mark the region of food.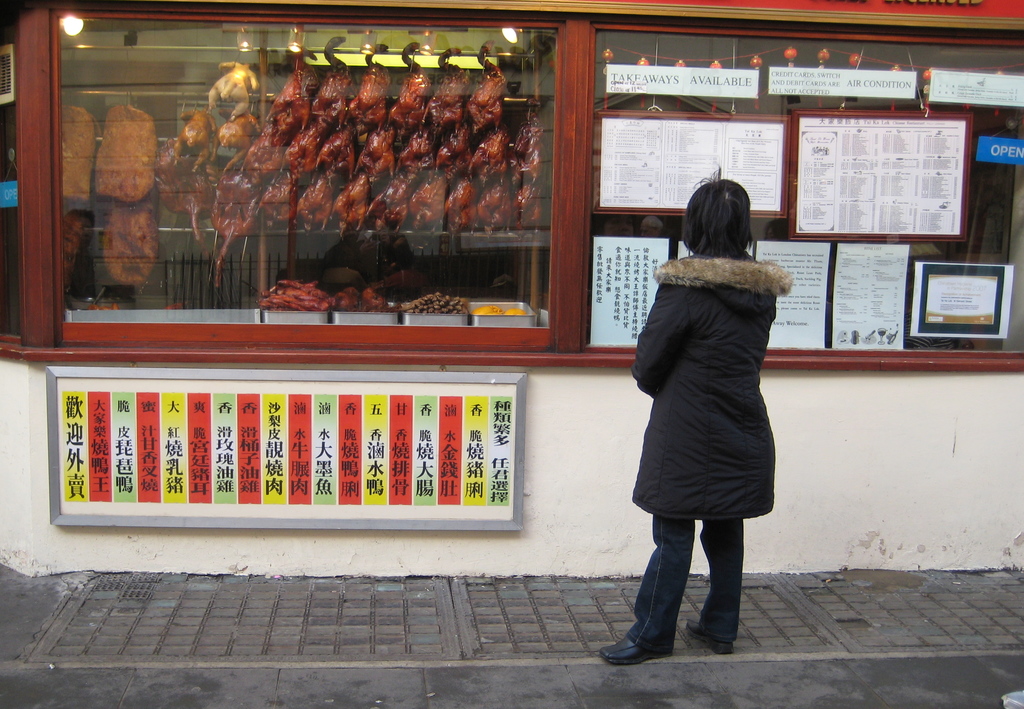
Region: crop(228, 129, 289, 176).
